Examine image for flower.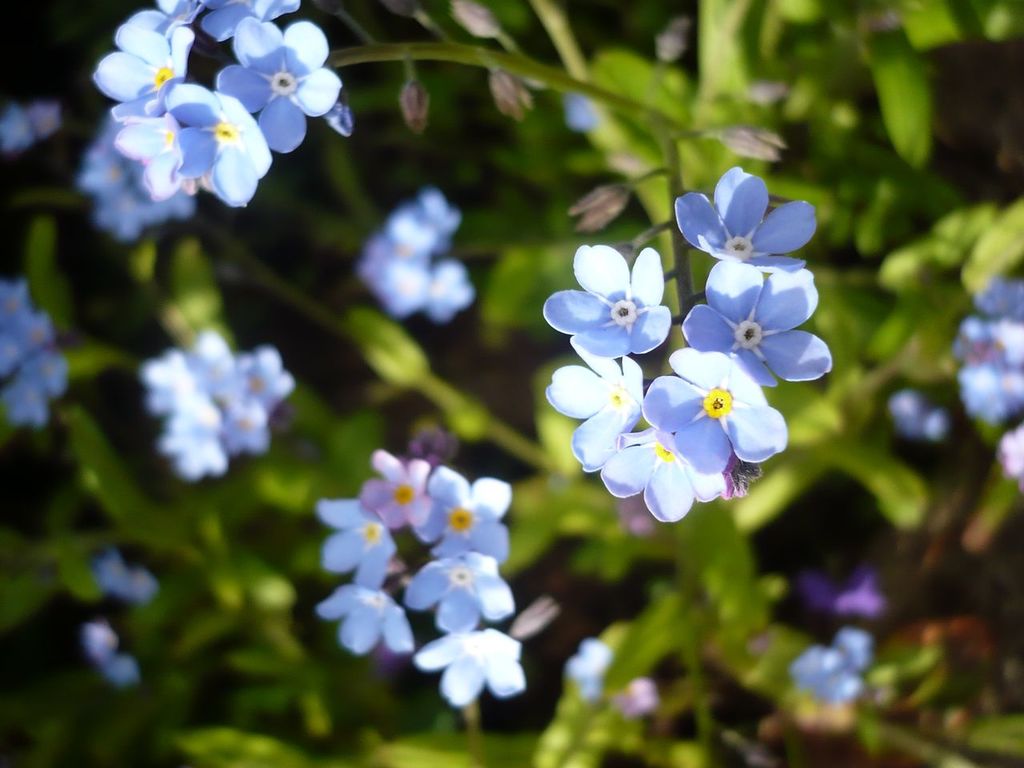
Examination result: (143, 346, 209, 417).
